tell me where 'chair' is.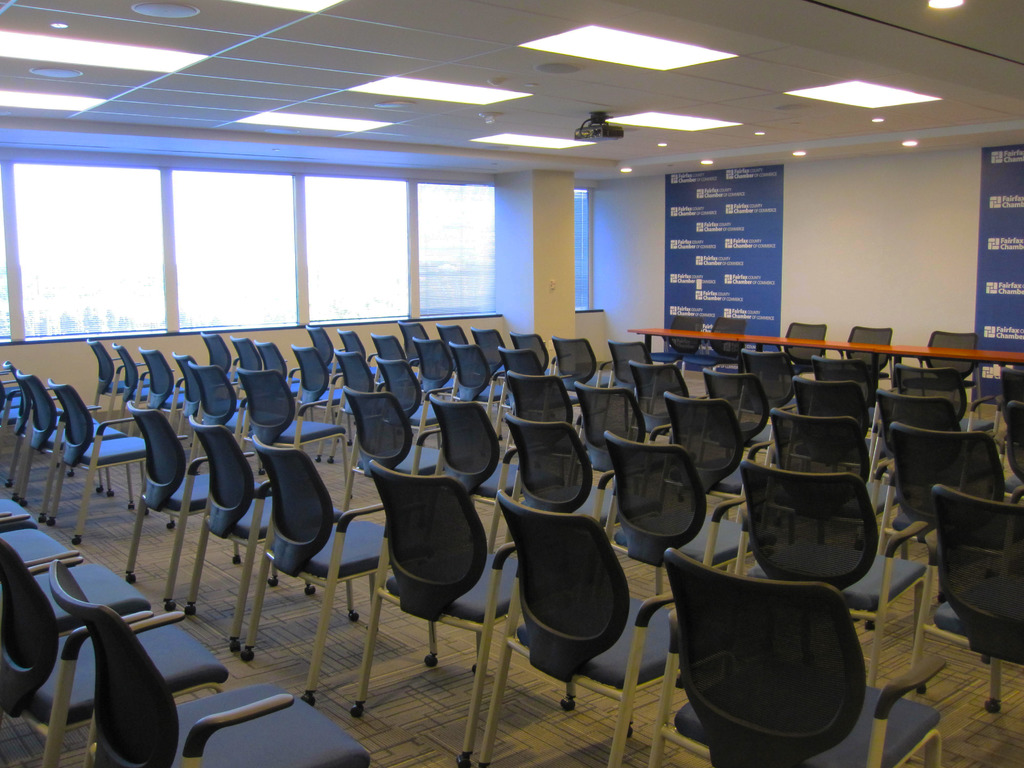
'chair' is at {"left": 0, "top": 360, "right": 63, "bottom": 475}.
